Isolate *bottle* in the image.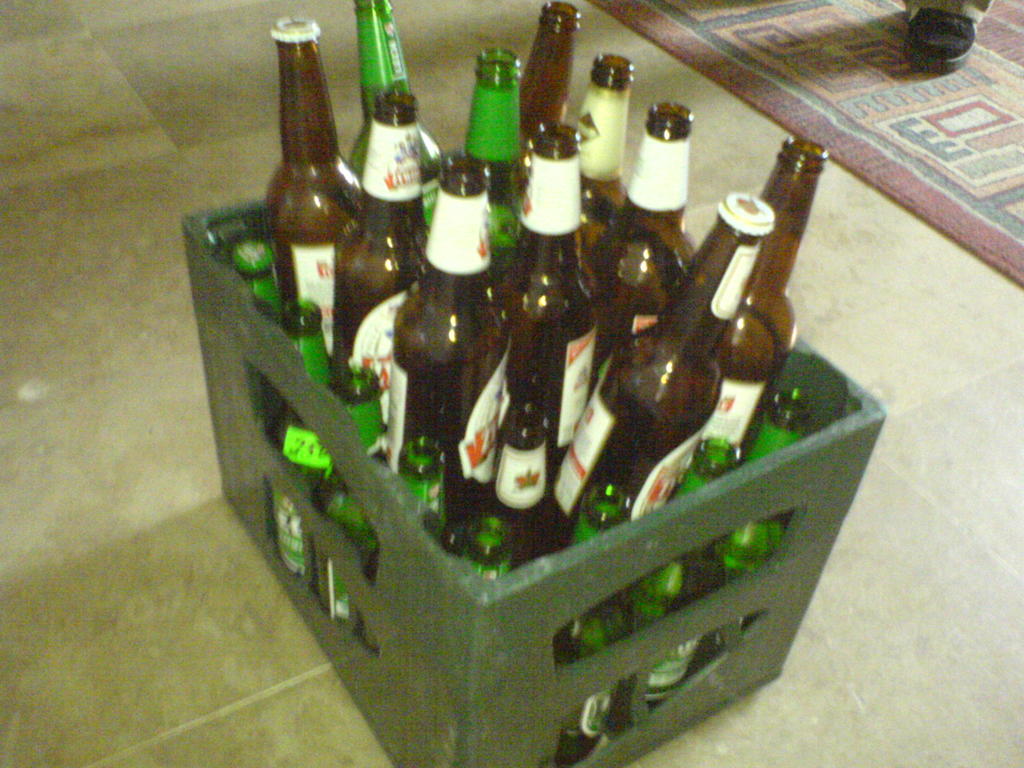
Isolated region: <box>311,370,397,616</box>.
